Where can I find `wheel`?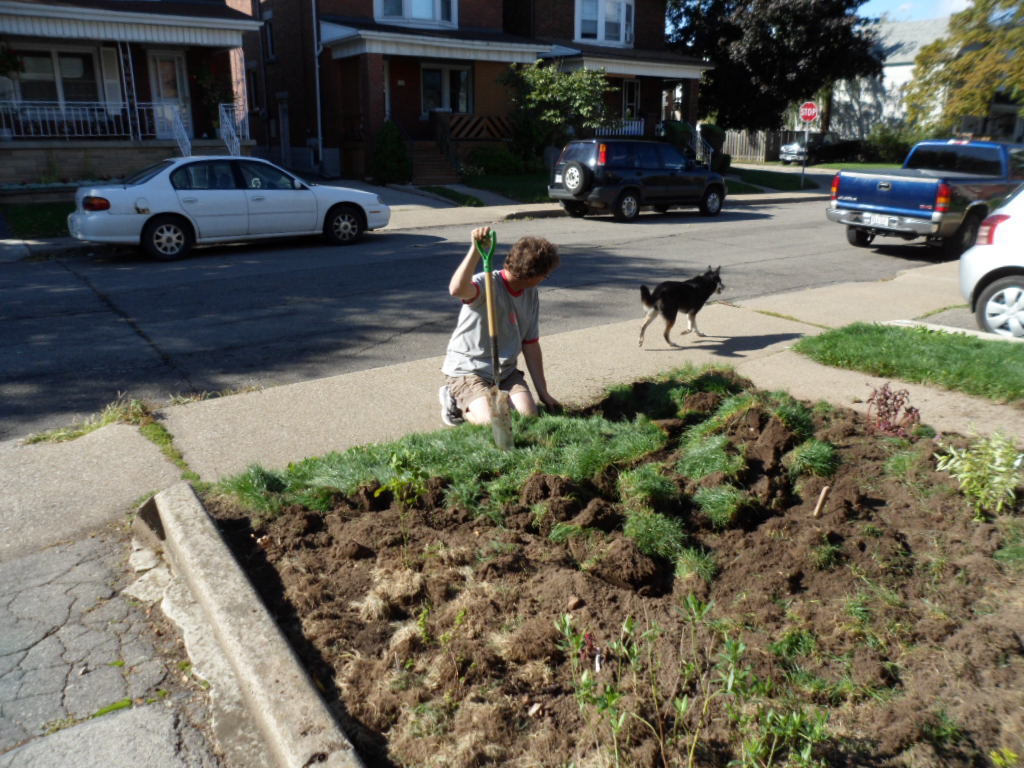
You can find it at 561 203 583 218.
